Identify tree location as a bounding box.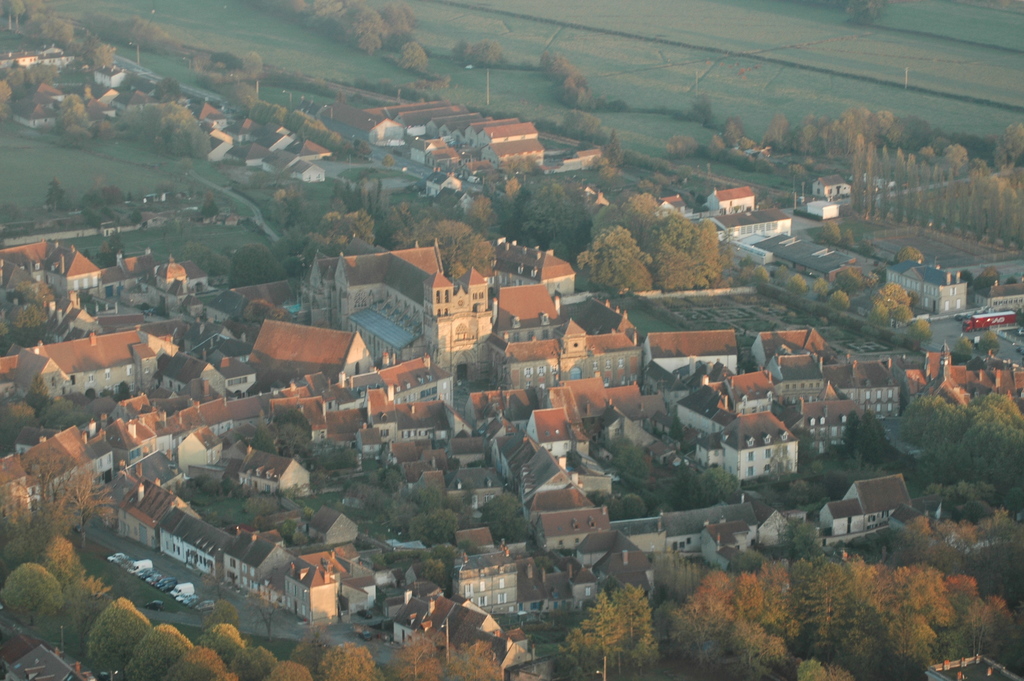
Rect(981, 356, 1012, 372).
